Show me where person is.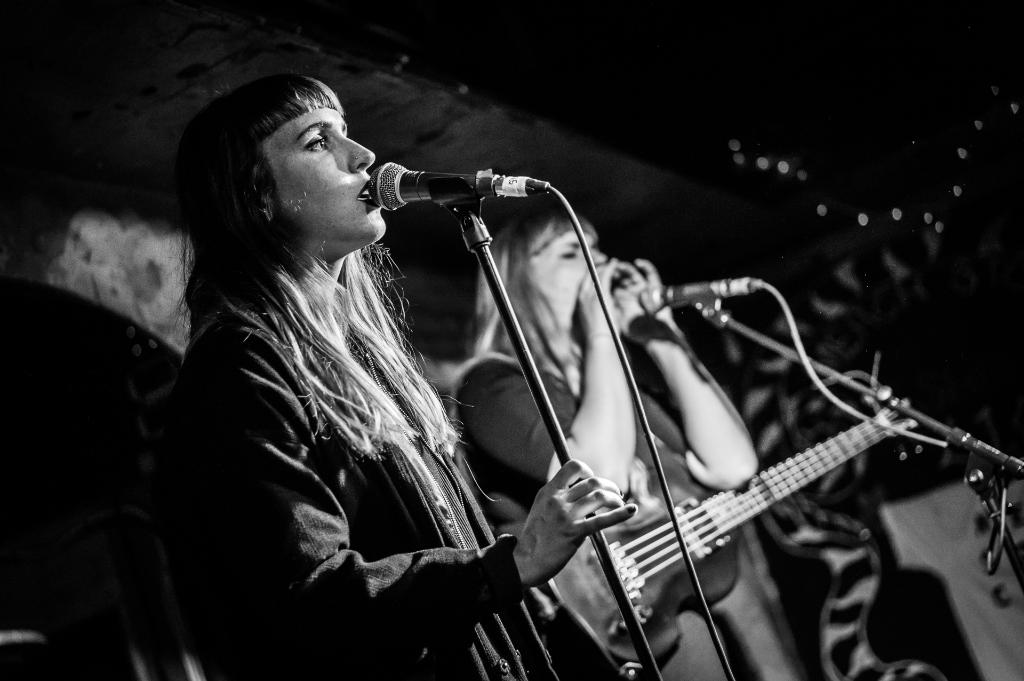
person is at left=152, top=70, right=639, bottom=680.
